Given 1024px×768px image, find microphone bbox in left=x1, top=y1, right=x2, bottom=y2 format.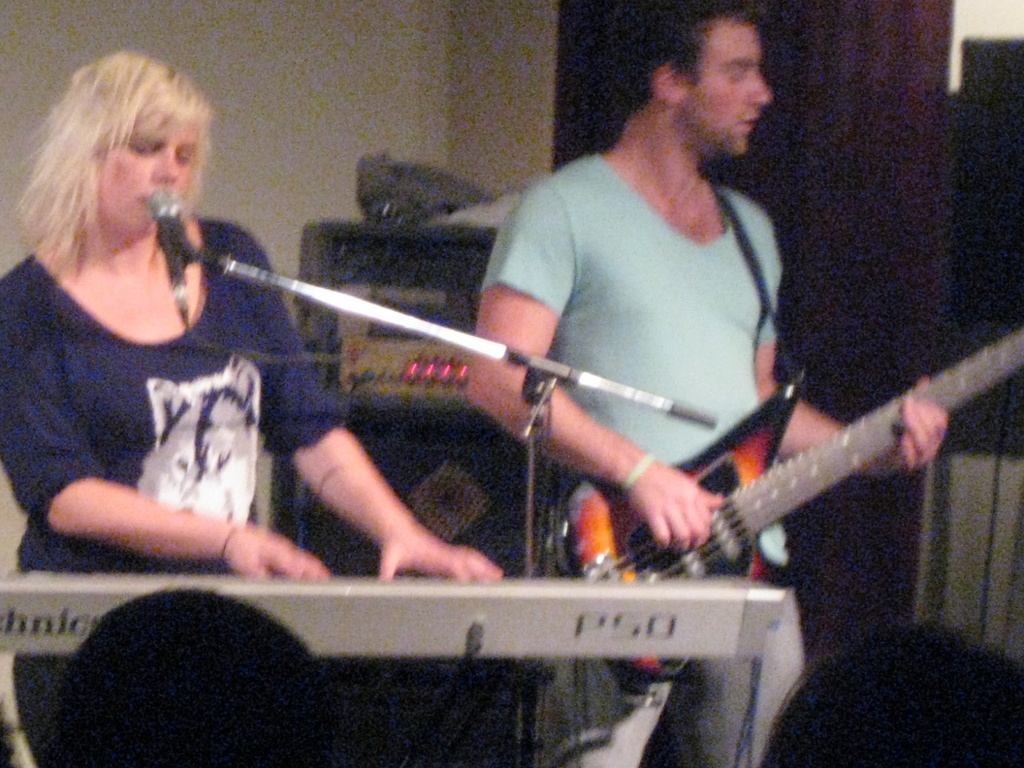
left=144, top=173, right=201, bottom=329.
